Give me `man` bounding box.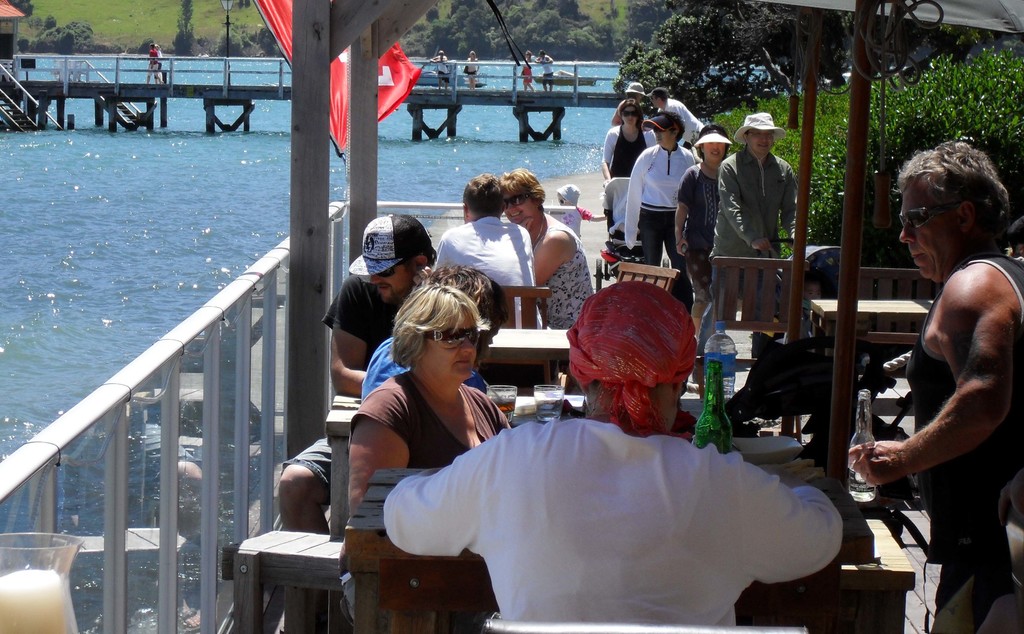
left=650, top=86, right=707, bottom=147.
